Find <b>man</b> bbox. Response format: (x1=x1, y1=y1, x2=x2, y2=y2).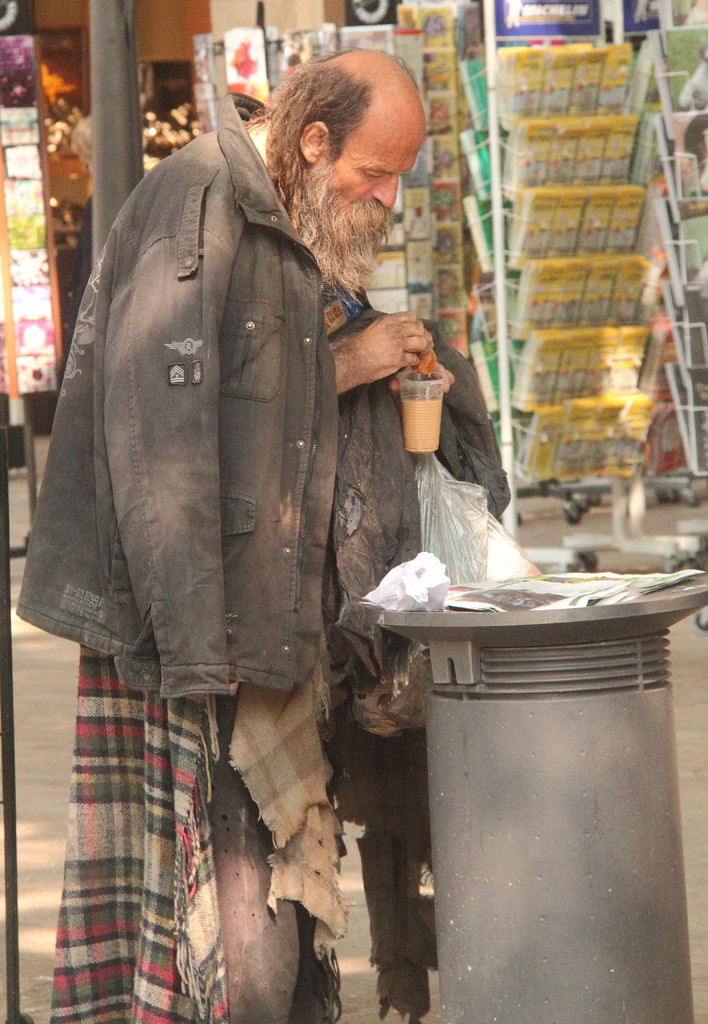
(x1=14, y1=41, x2=434, y2=1023).
